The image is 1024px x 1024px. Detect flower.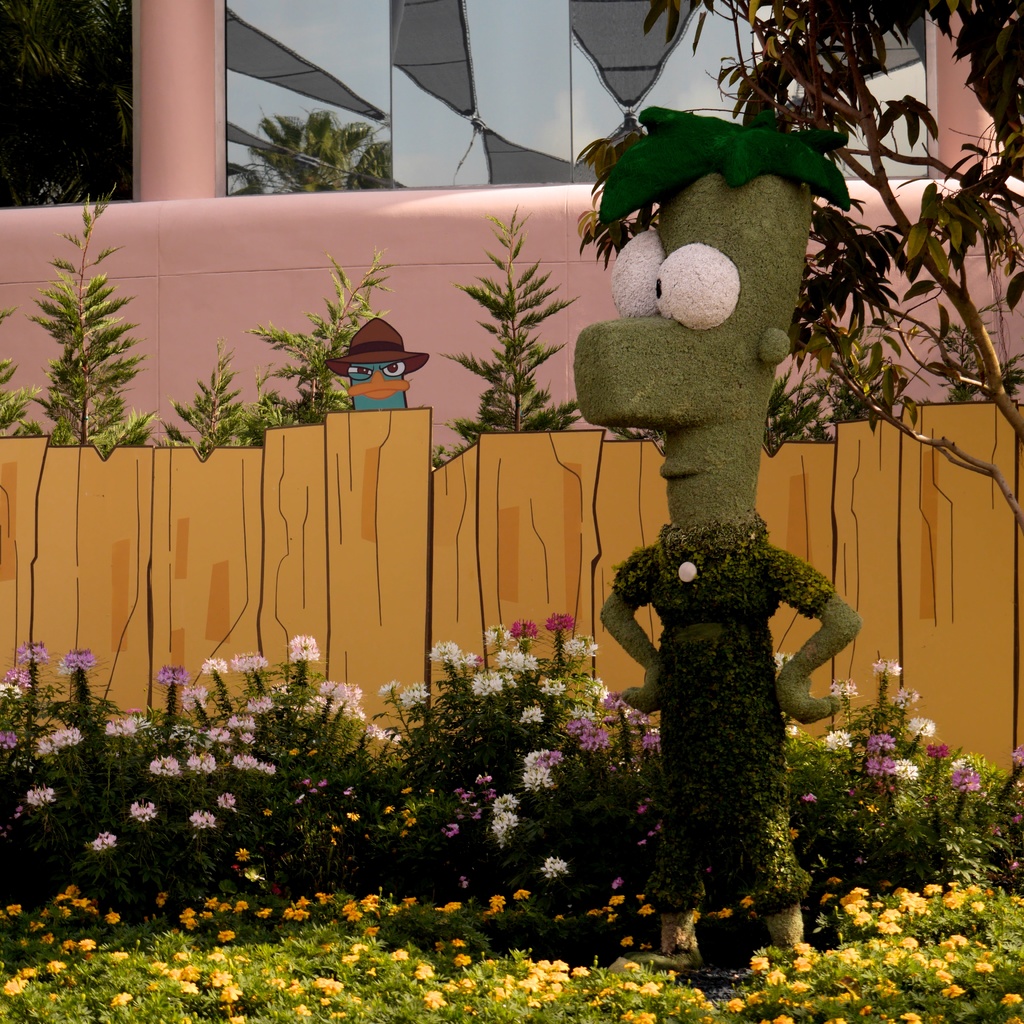
Detection: <bbox>363, 720, 387, 741</bbox>.
